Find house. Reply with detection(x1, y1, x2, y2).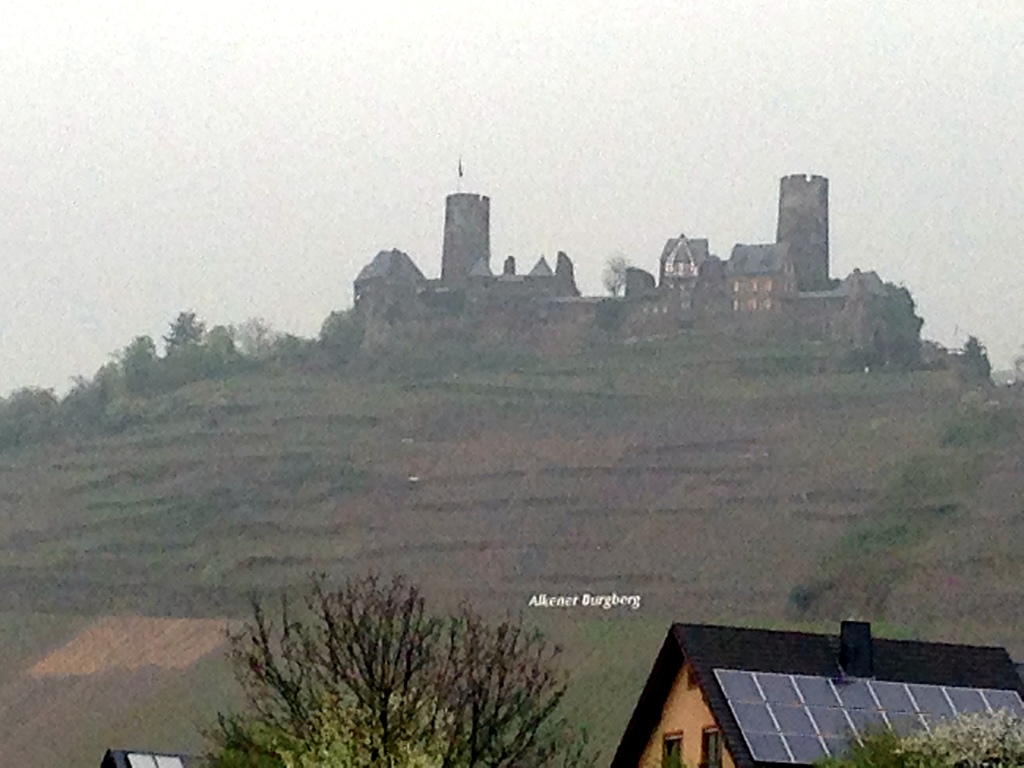
detection(358, 186, 570, 323).
